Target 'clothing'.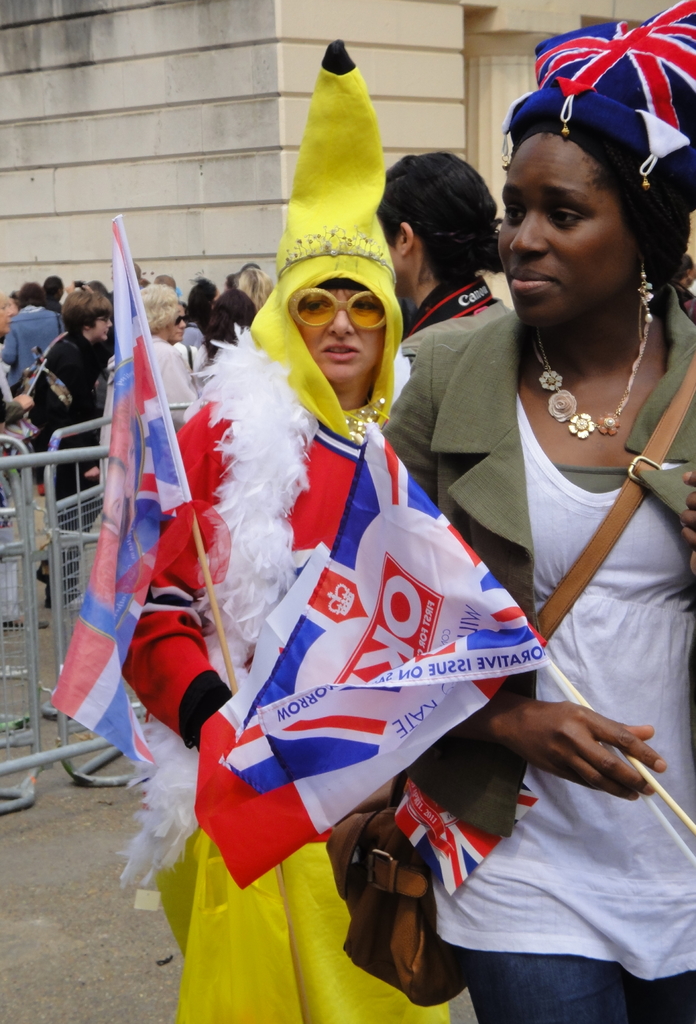
Target region: left=121, top=316, right=448, bottom=1023.
